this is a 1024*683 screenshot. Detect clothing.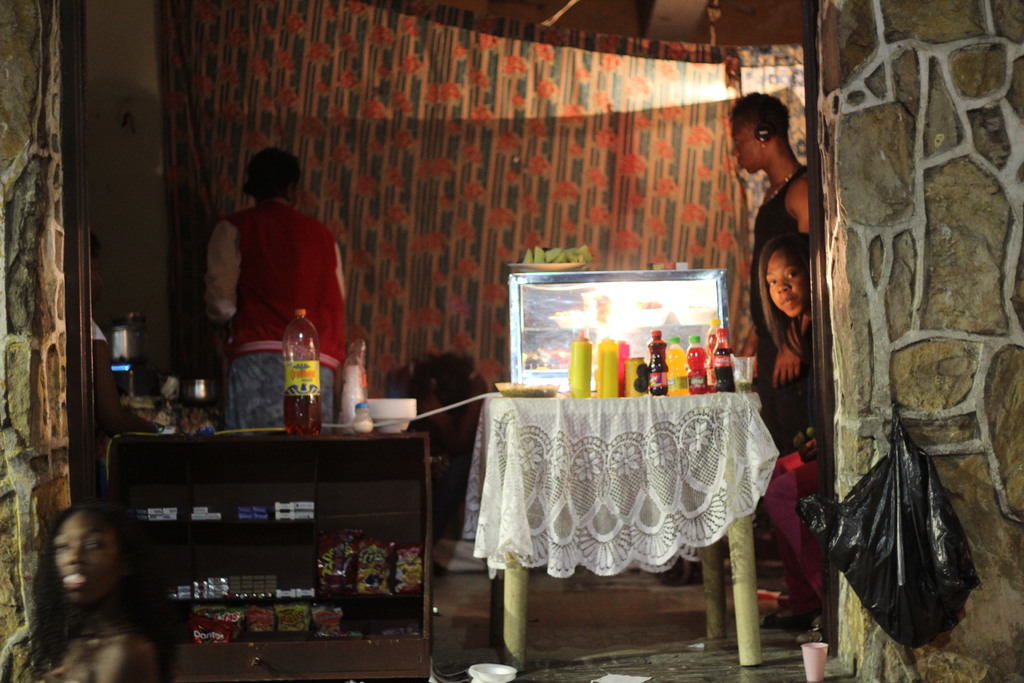
(755, 429, 820, 608).
